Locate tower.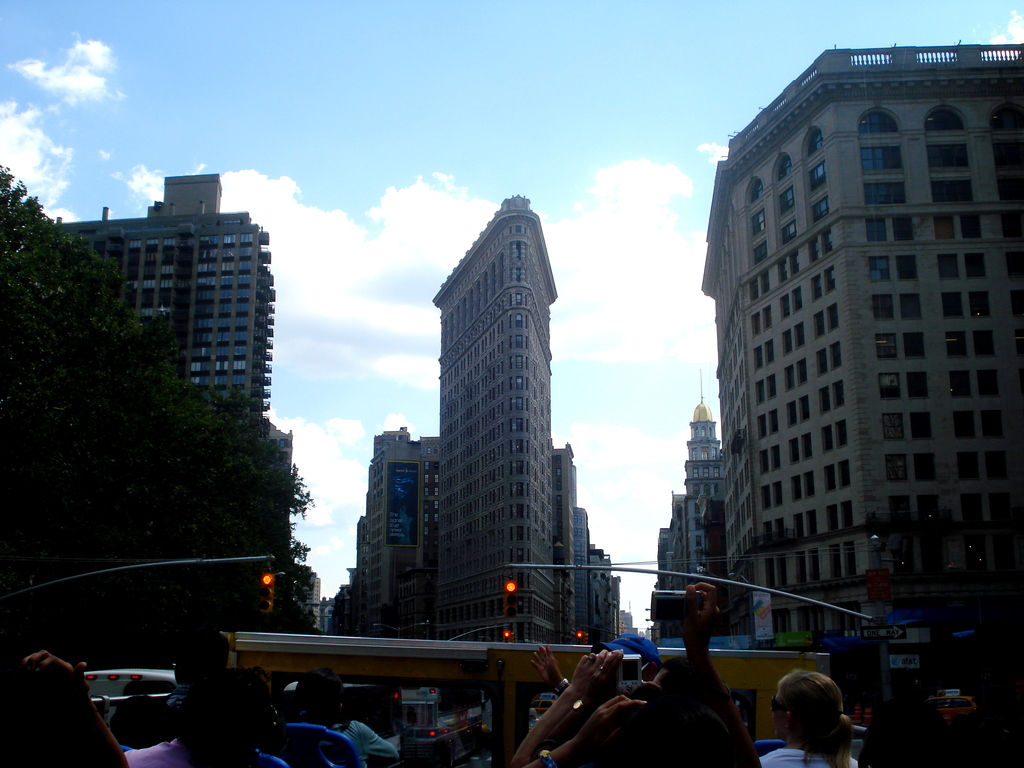
Bounding box: <bbox>346, 429, 429, 638</bbox>.
